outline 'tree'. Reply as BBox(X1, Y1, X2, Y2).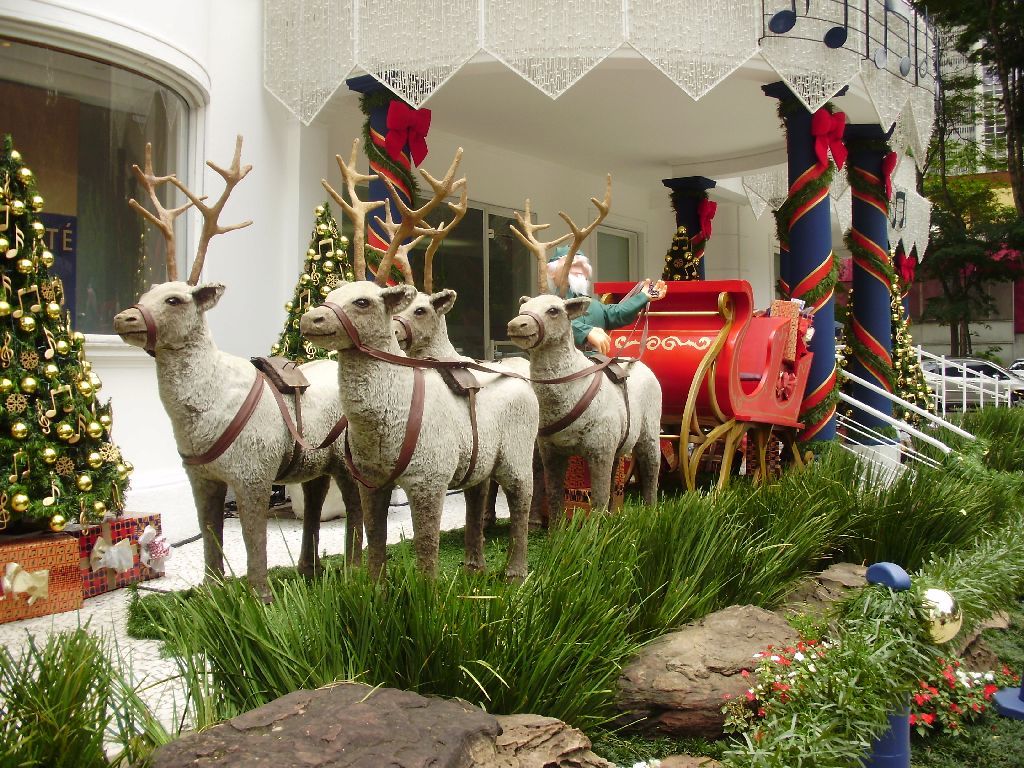
BBox(829, 233, 937, 439).
